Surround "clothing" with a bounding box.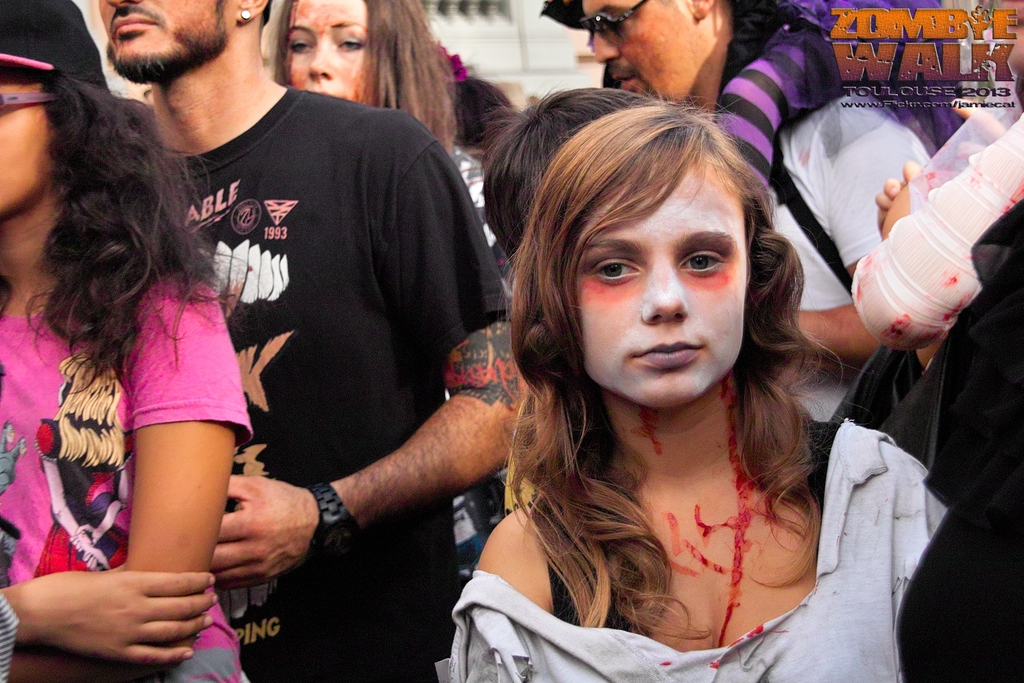
[453,150,509,252].
